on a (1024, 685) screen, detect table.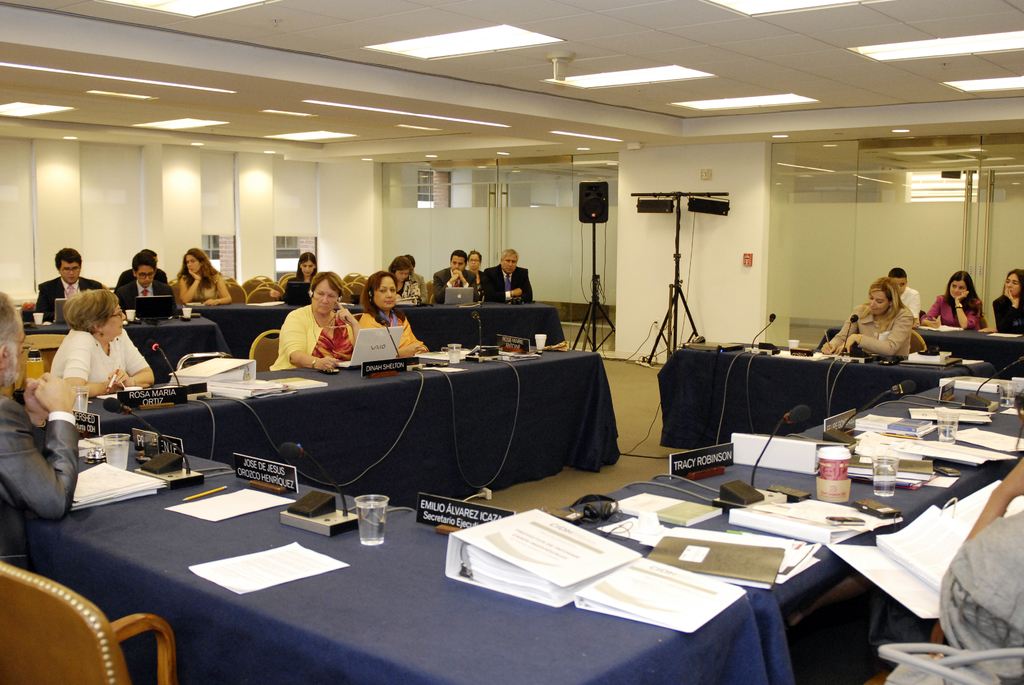
[left=180, top=303, right=561, bottom=356].
